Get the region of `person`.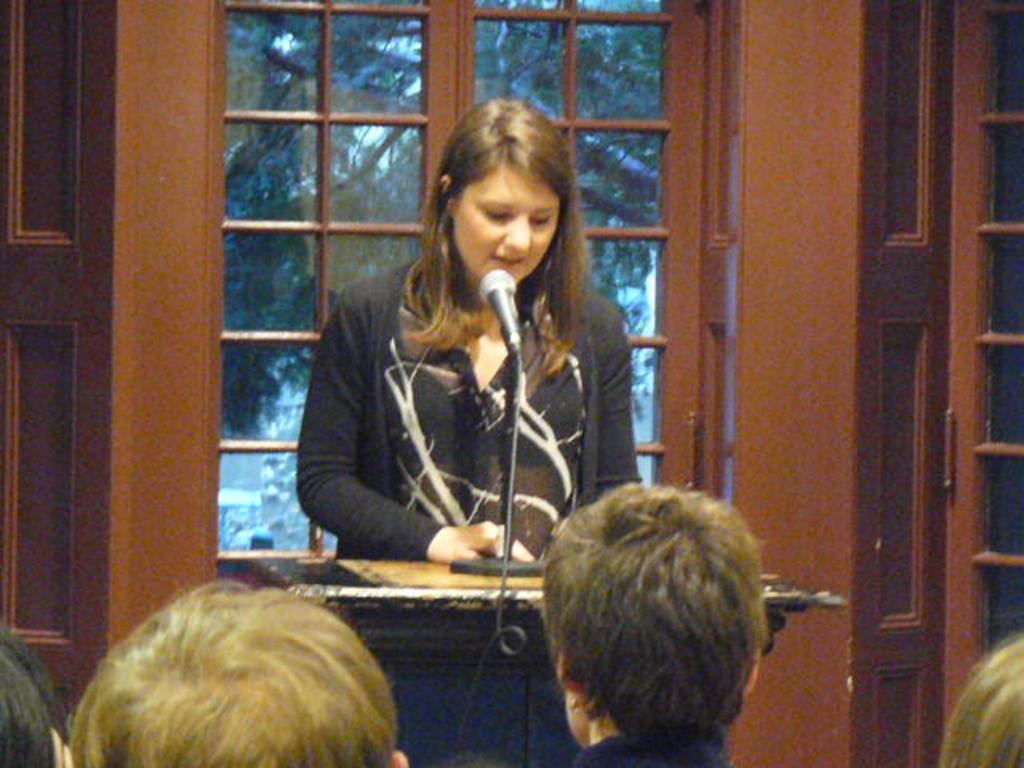
box(296, 101, 646, 566).
